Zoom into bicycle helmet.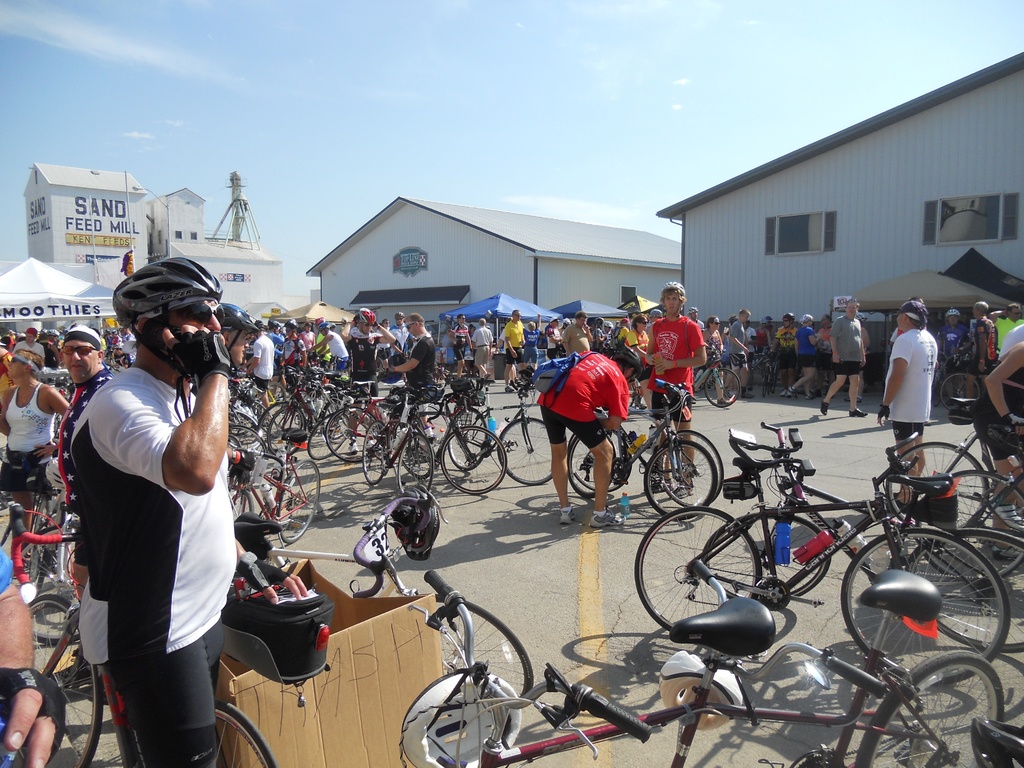
Zoom target: bbox(616, 347, 646, 373).
